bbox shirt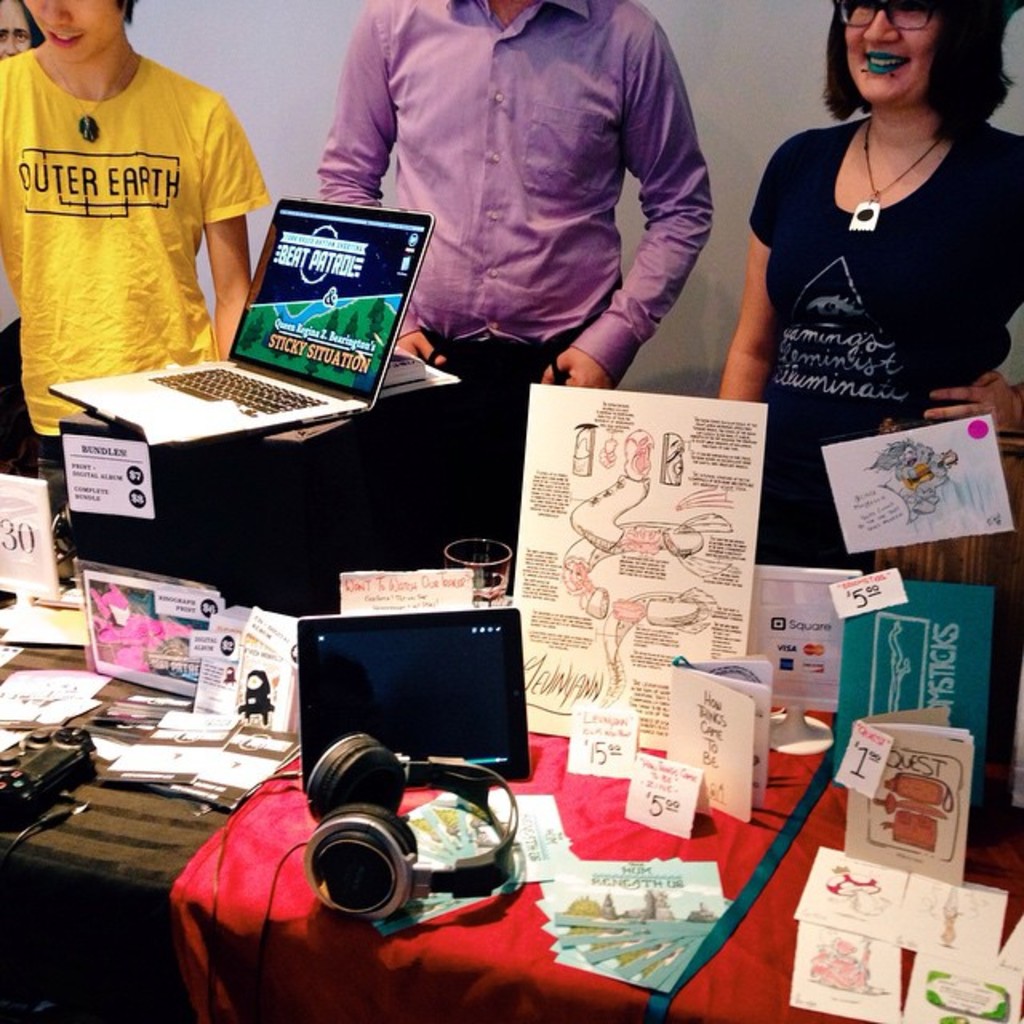
{"x1": 315, "y1": 0, "x2": 720, "y2": 387}
